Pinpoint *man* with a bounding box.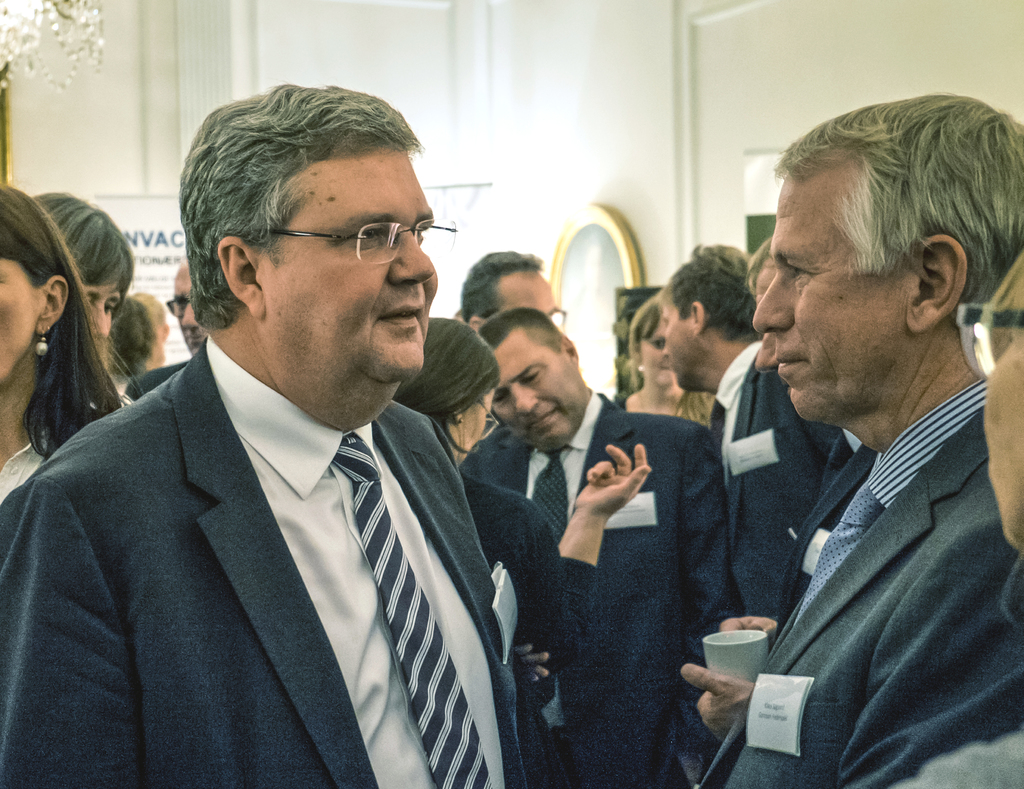
(459, 248, 573, 335).
